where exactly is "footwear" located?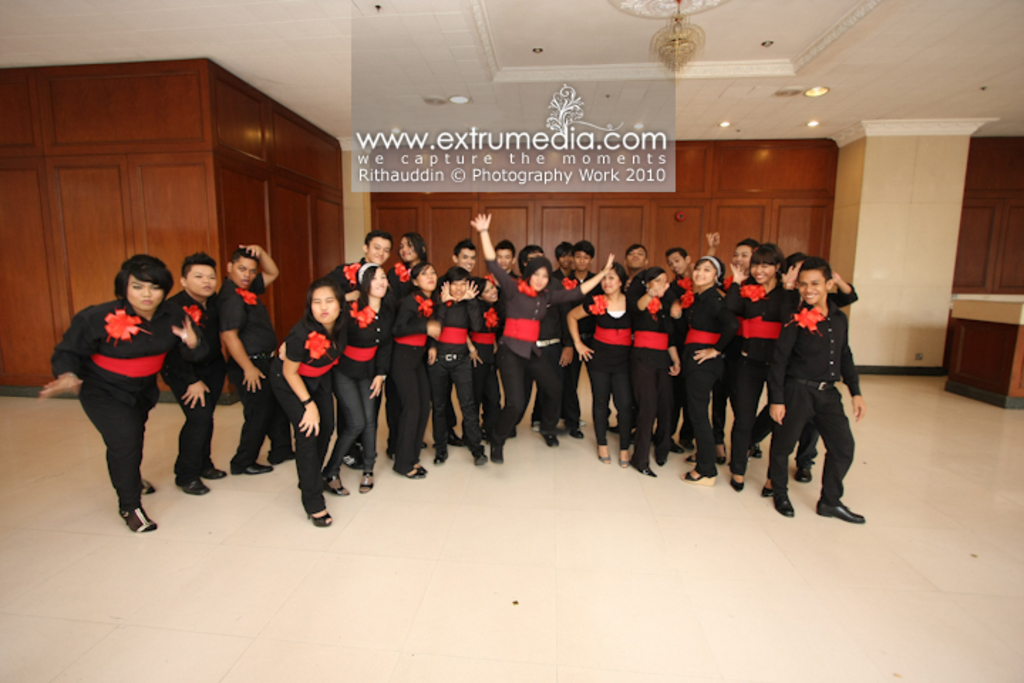
Its bounding box is (left=636, top=464, right=657, bottom=478).
